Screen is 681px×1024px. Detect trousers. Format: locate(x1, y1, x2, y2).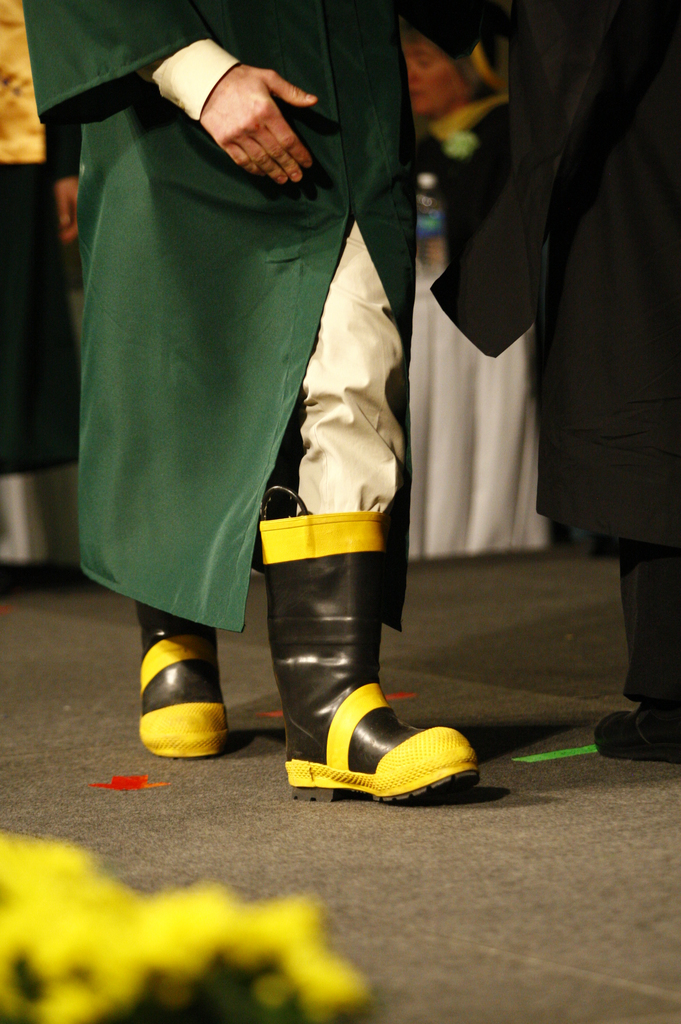
locate(625, 540, 680, 707).
